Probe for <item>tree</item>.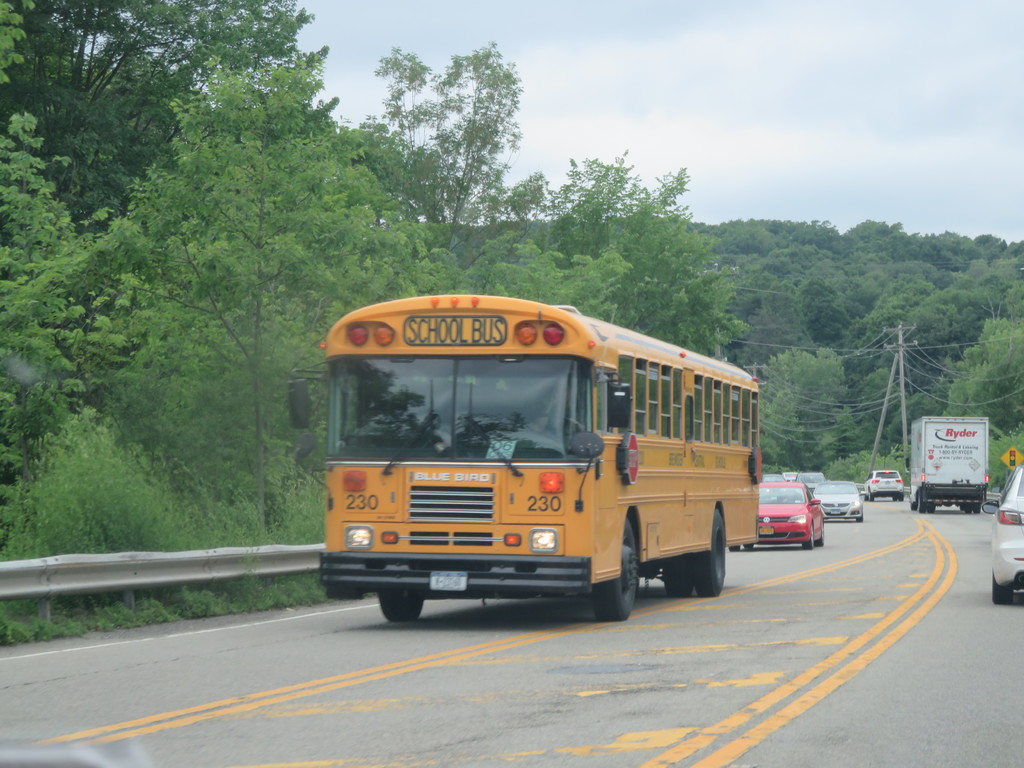
Probe result: locate(915, 229, 970, 291).
